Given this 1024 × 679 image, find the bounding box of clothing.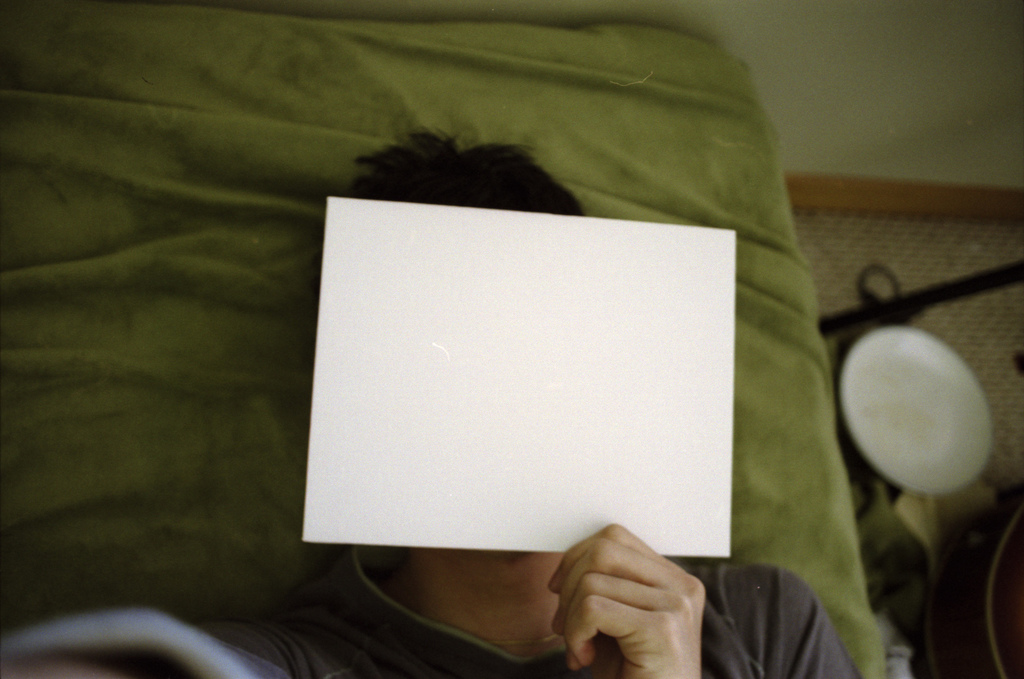
<region>196, 544, 863, 678</region>.
